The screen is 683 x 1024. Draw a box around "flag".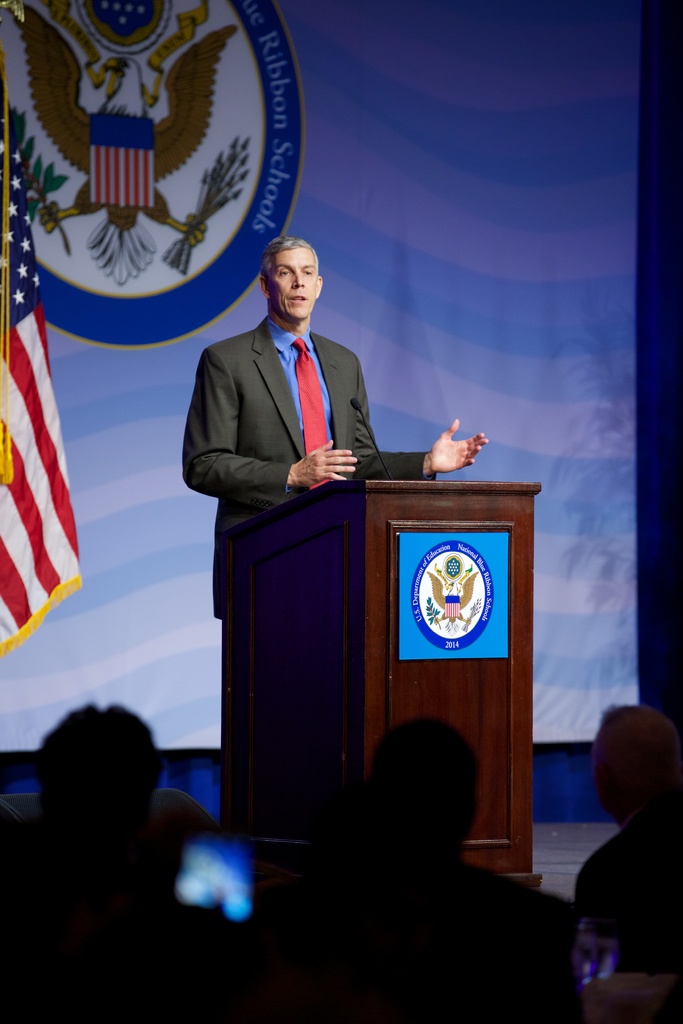
[x1=0, y1=110, x2=95, y2=662].
